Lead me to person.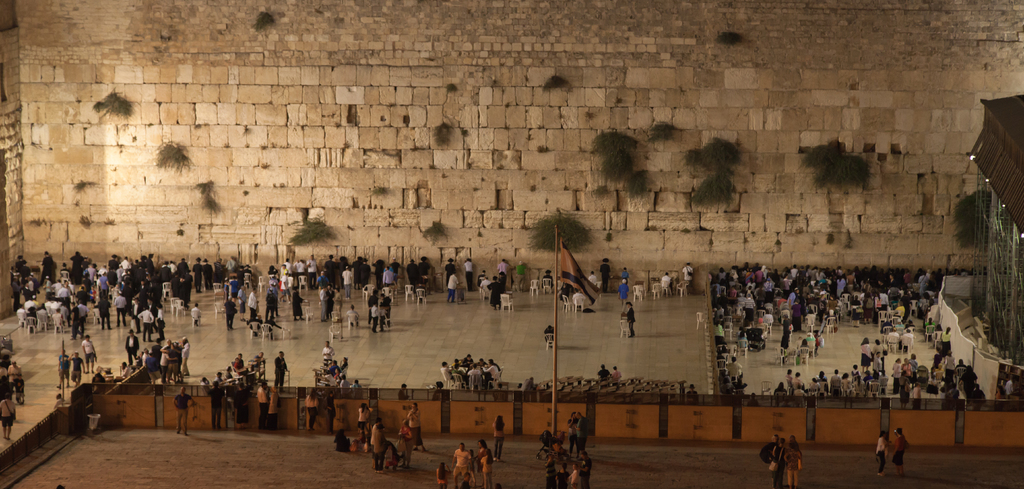
Lead to 623:303:639:339.
